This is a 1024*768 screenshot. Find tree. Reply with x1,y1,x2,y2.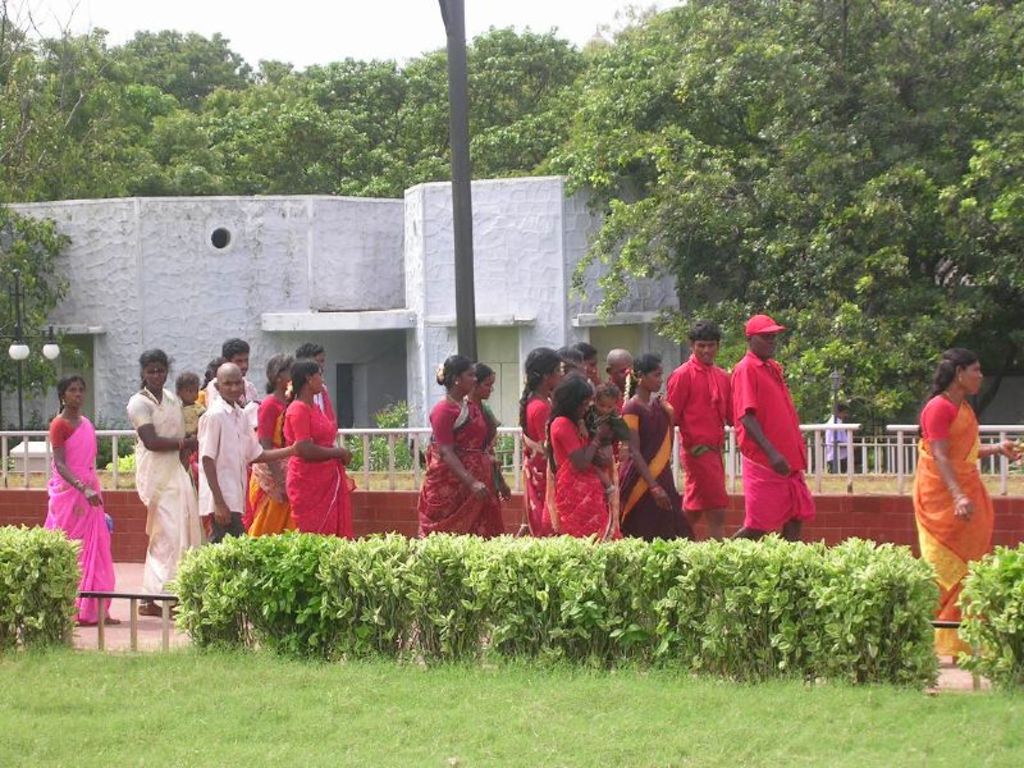
371,23,605,173.
